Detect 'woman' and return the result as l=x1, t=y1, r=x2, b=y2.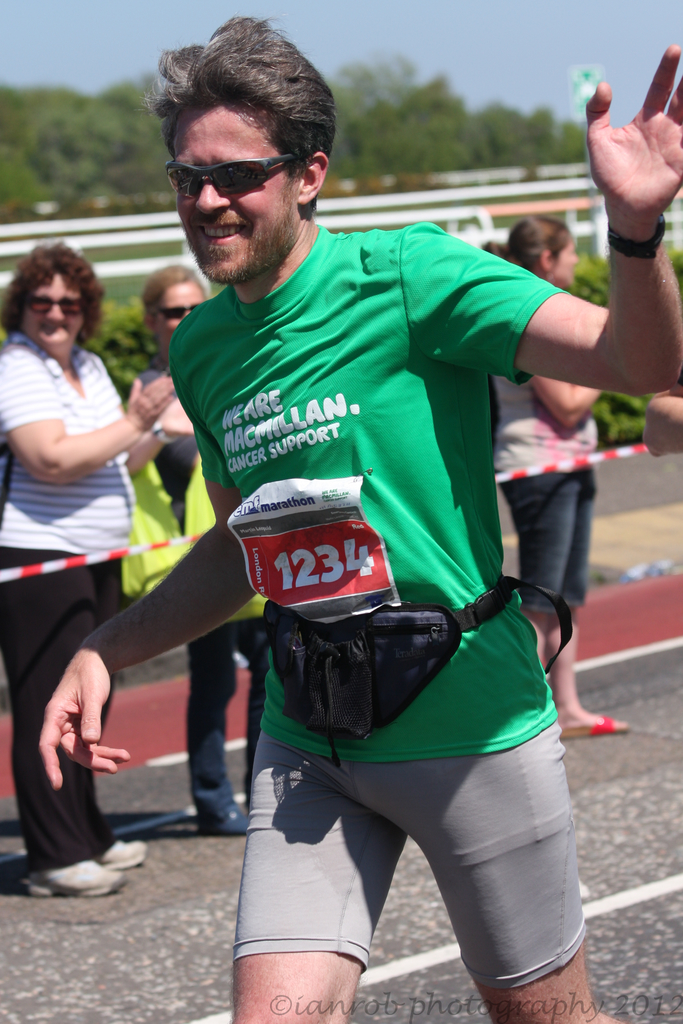
l=478, t=214, r=636, b=735.
